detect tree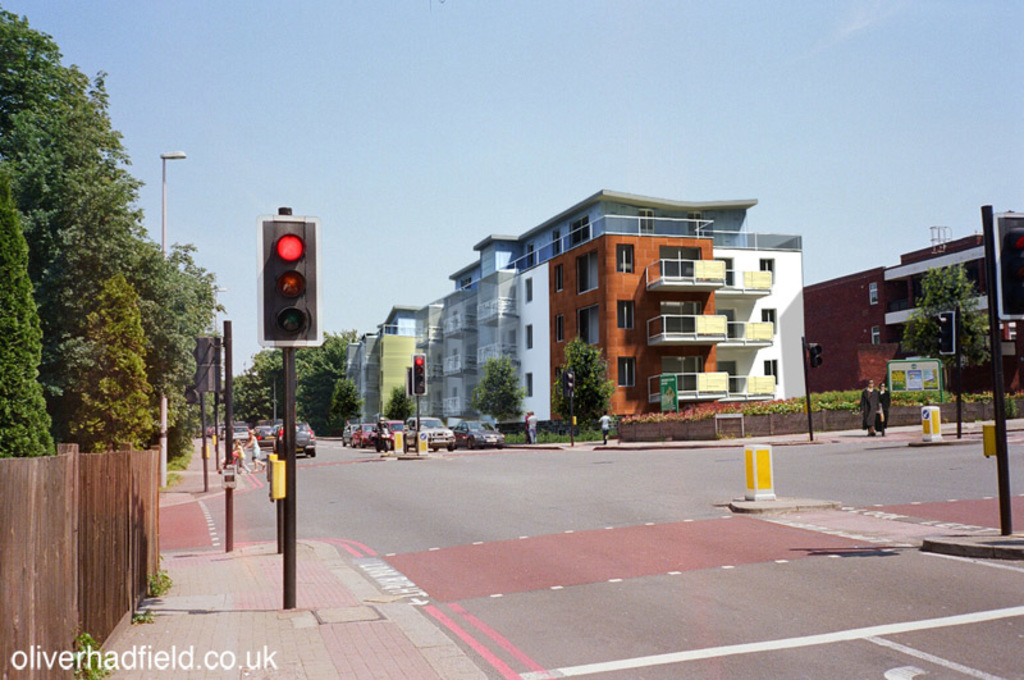
(128, 207, 228, 496)
